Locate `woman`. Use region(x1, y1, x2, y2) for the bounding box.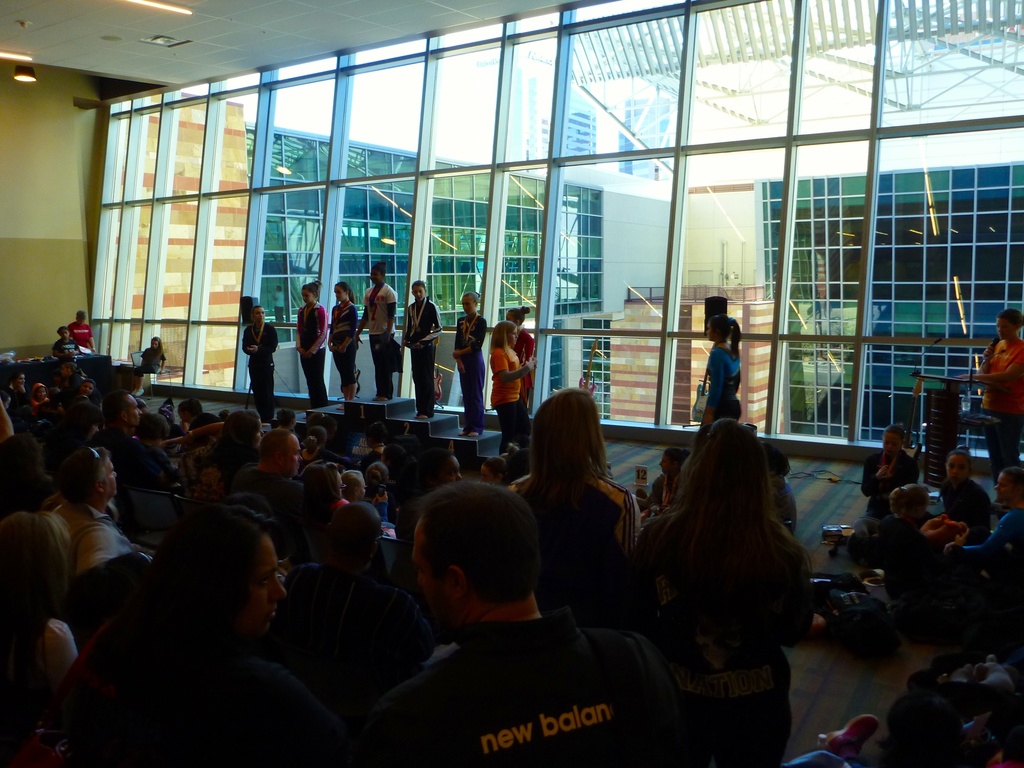
region(642, 417, 814, 764).
